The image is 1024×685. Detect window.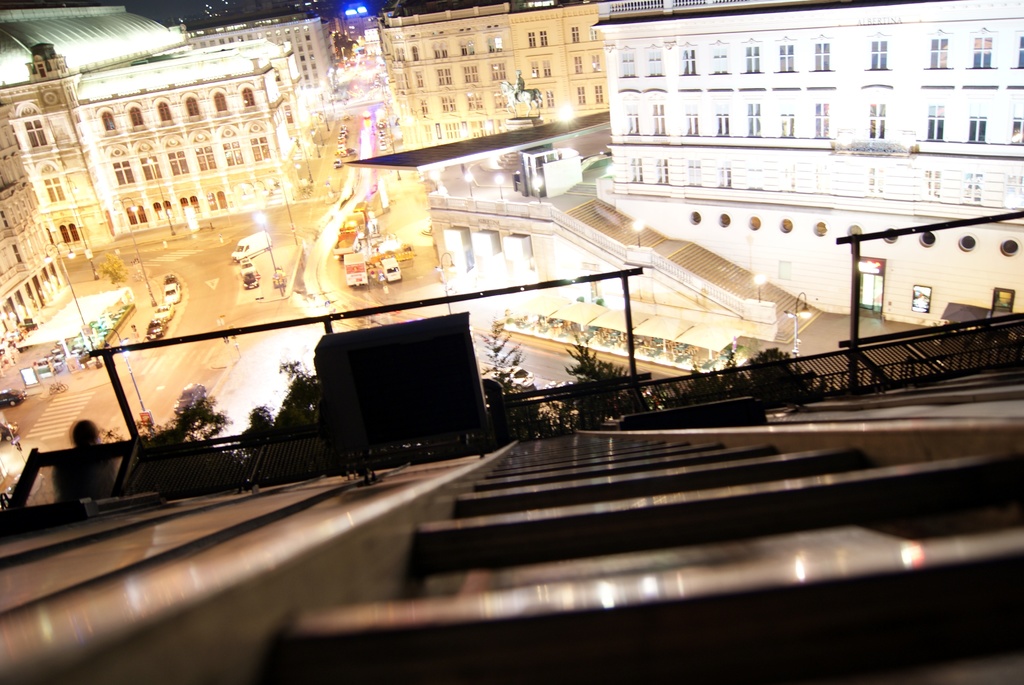
Detection: {"left": 492, "top": 61, "right": 505, "bottom": 79}.
